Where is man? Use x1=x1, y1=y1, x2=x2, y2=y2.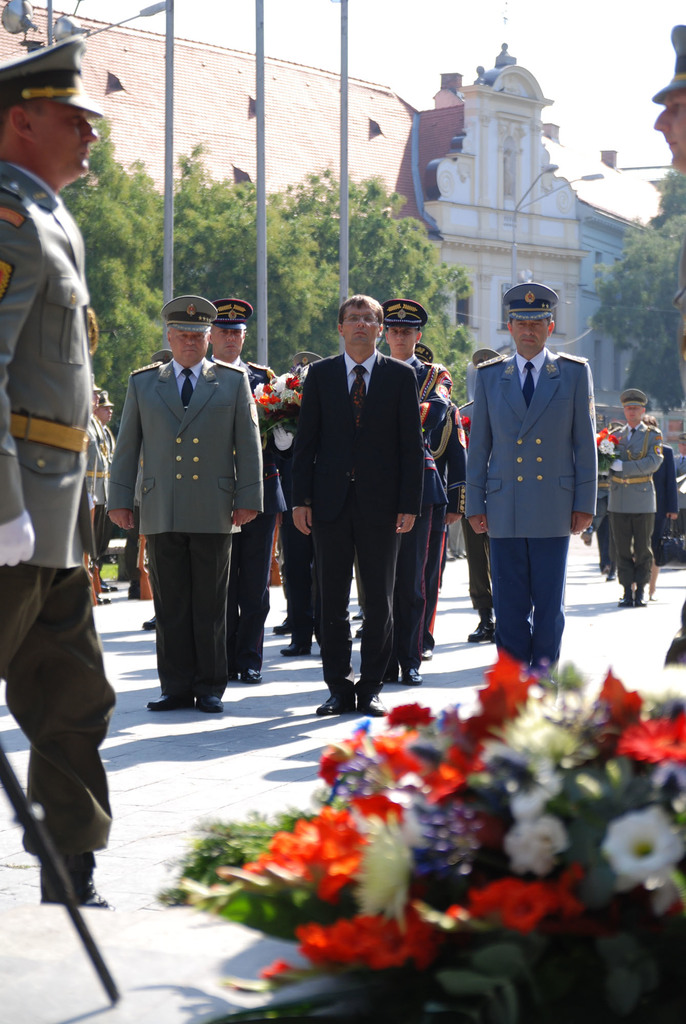
x1=448, y1=273, x2=632, y2=678.
